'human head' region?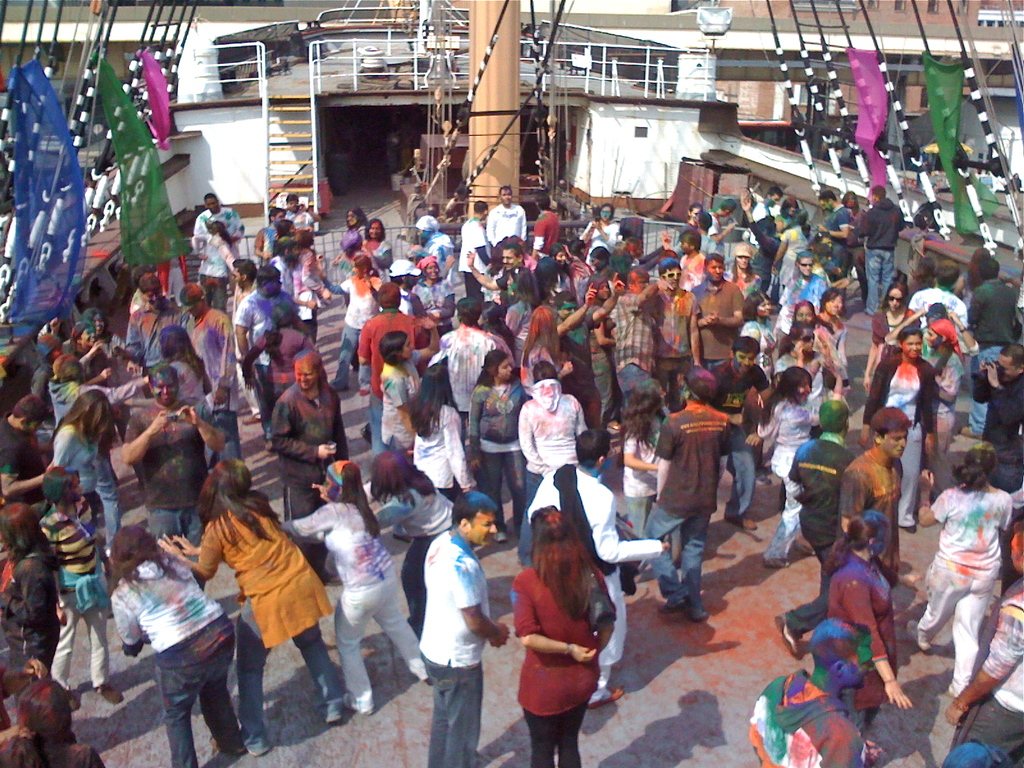
(499, 189, 511, 204)
